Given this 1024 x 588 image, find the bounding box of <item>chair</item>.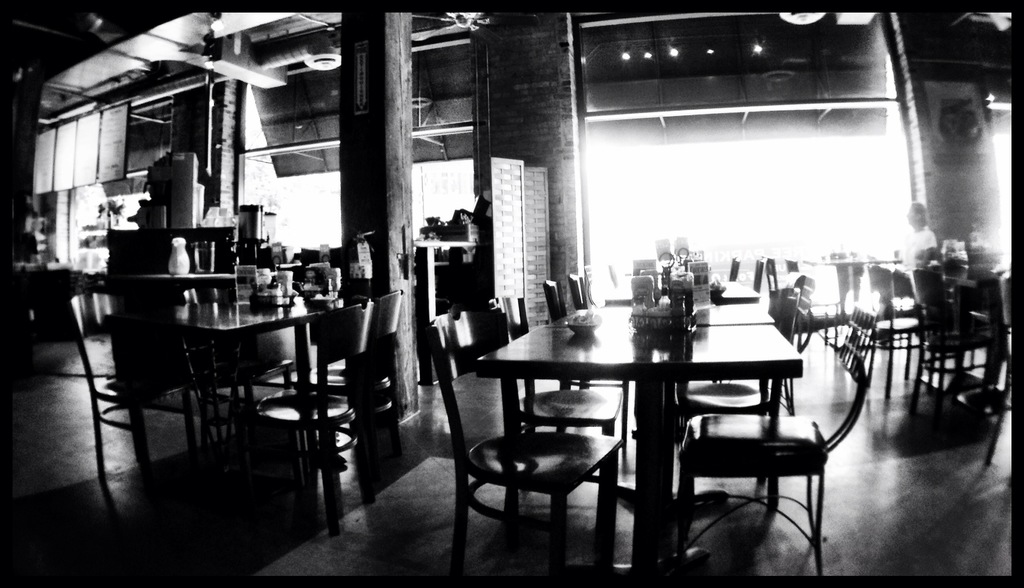
{"left": 567, "top": 272, "right": 589, "bottom": 311}.
